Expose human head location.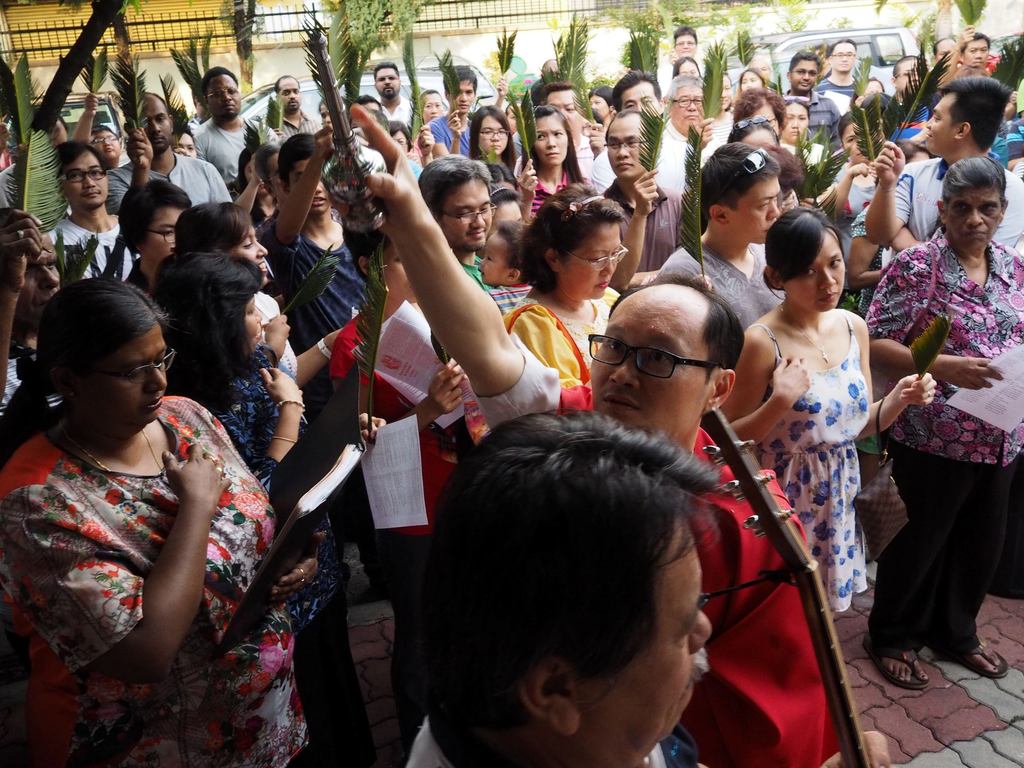
Exposed at 176 202 269 276.
